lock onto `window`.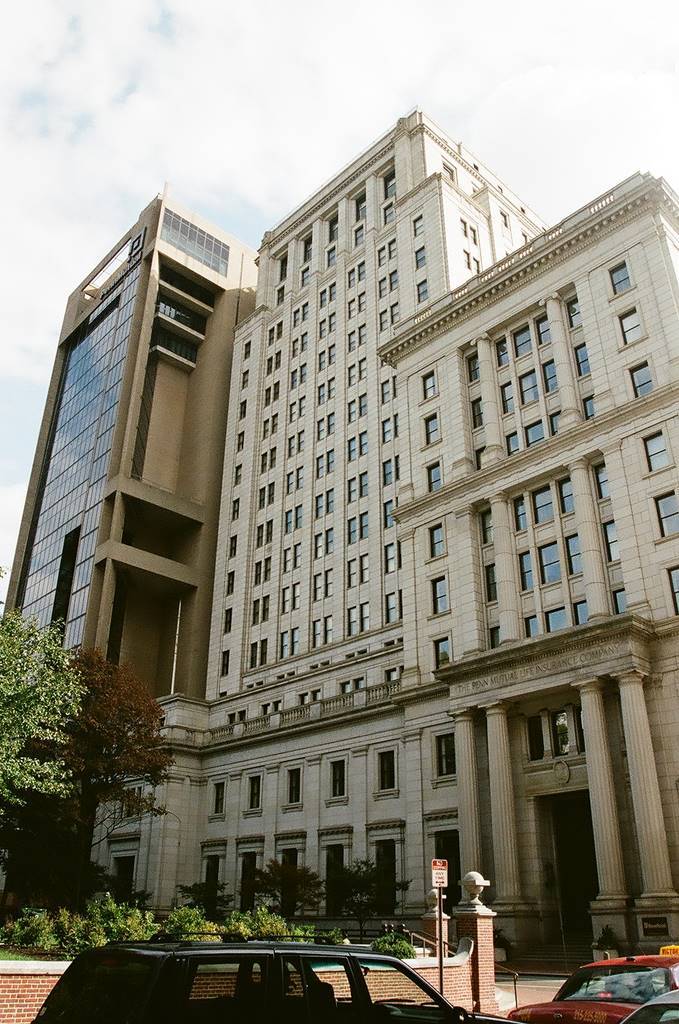
Locked: [x1=580, y1=391, x2=605, y2=417].
